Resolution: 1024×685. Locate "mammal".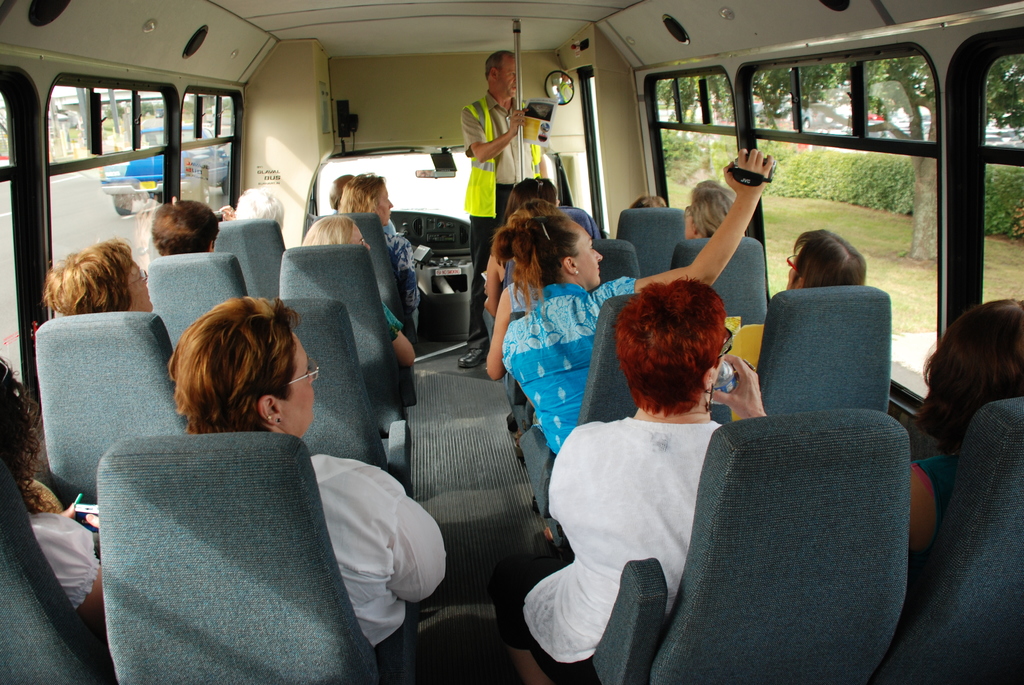
x1=223 y1=187 x2=285 y2=231.
